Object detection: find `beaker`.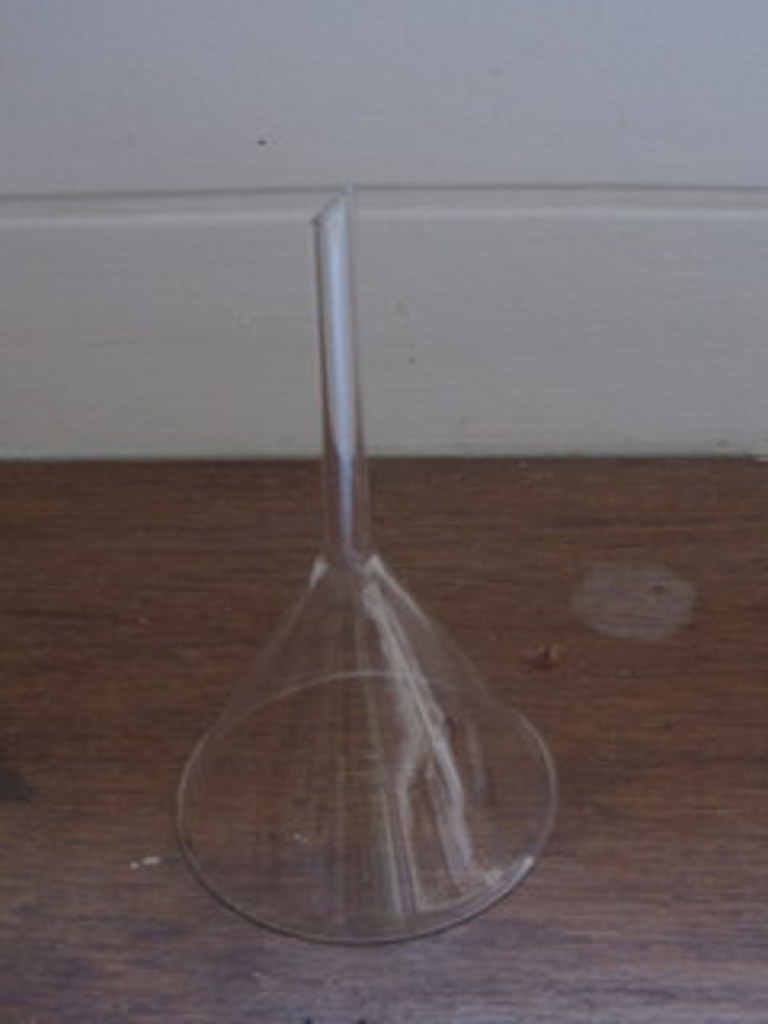
region(173, 186, 560, 944).
